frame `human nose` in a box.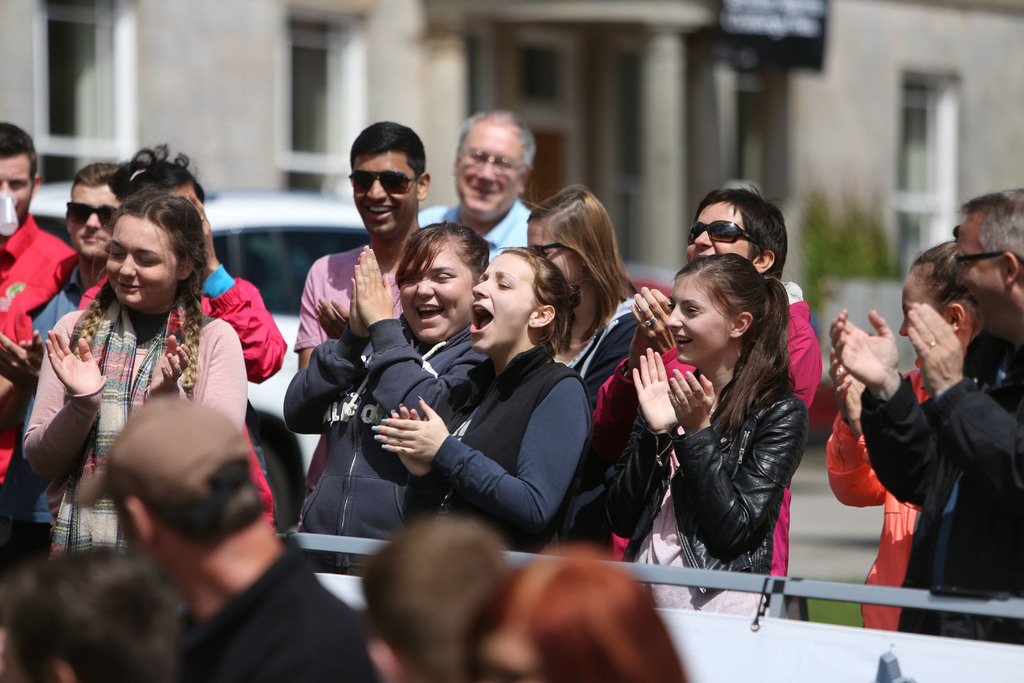
[468, 279, 492, 300].
